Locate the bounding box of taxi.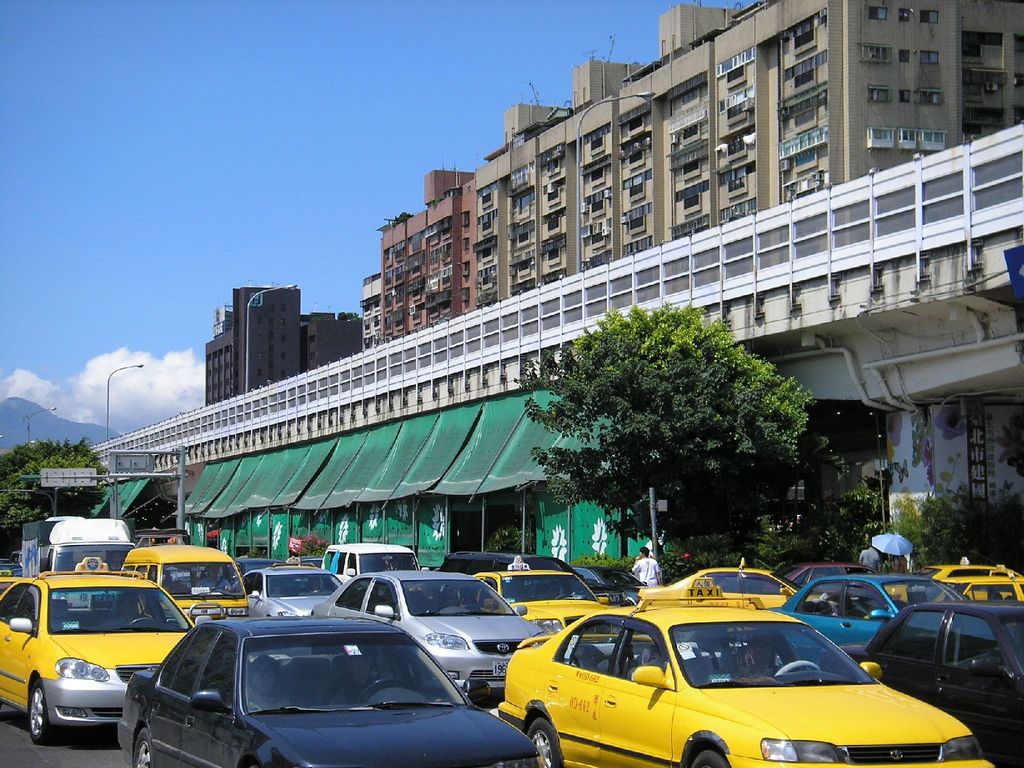
Bounding box: 0, 557, 200, 748.
